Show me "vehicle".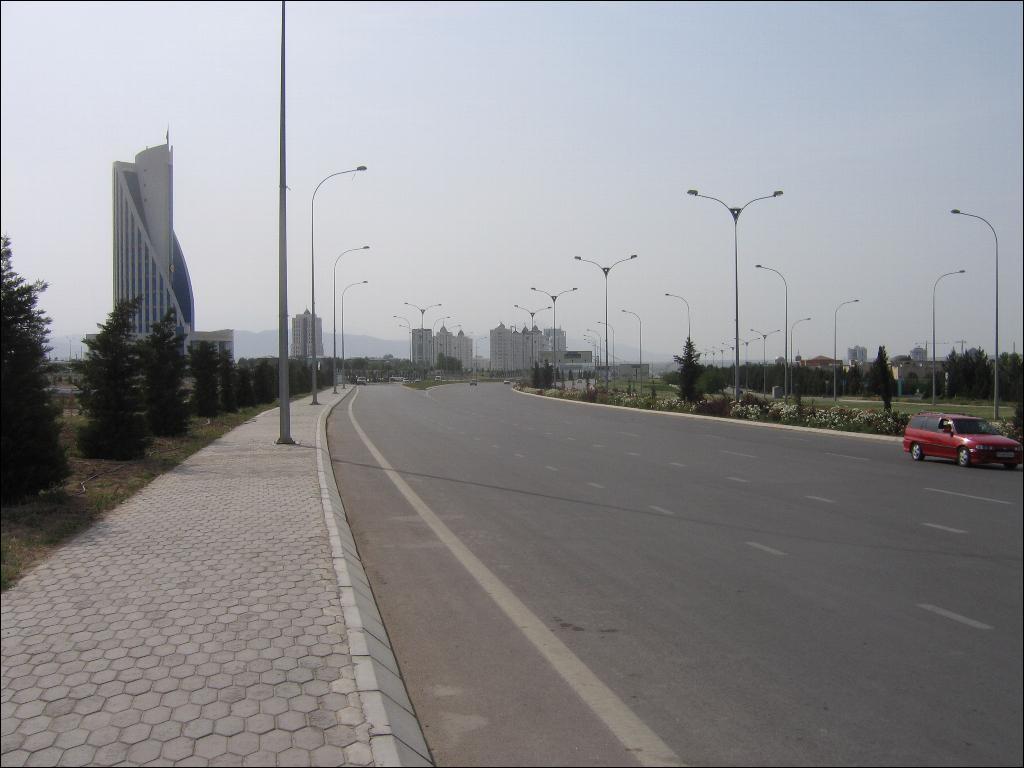
"vehicle" is here: (x1=903, y1=410, x2=1009, y2=470).
